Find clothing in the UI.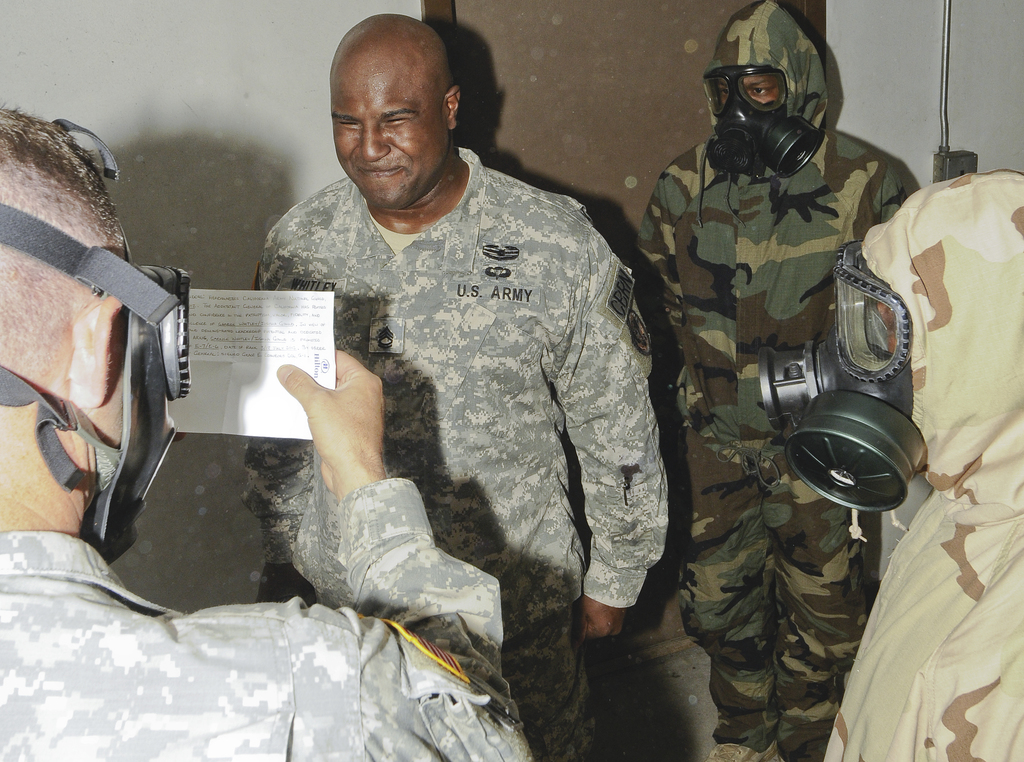
UI element at (628, 0, 911, 761).
